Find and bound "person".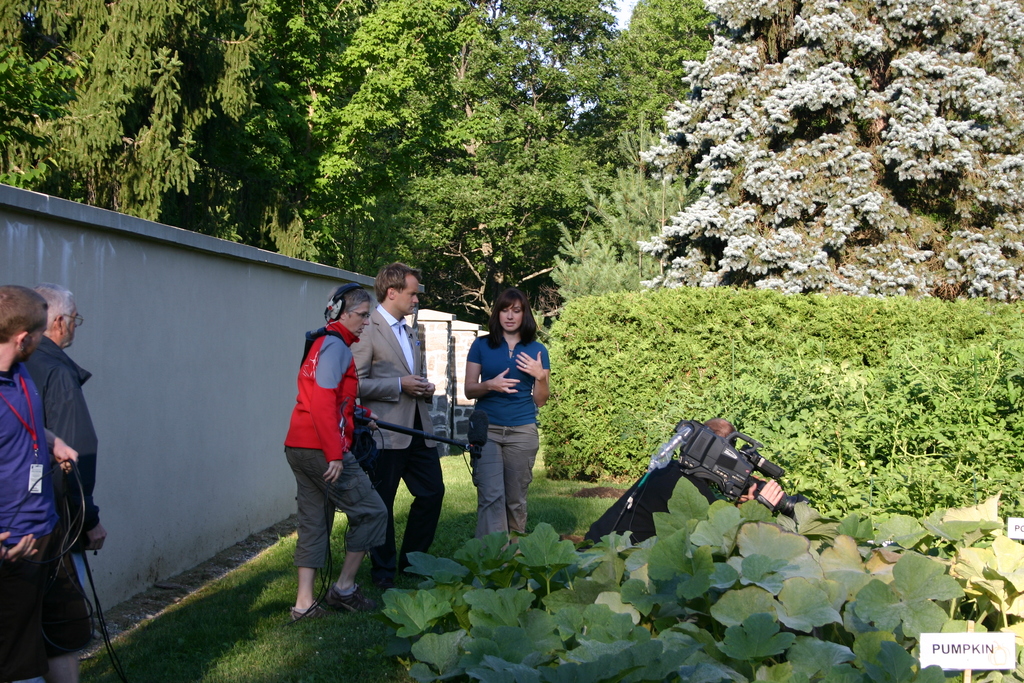
Bound: 0,283,72,682.
